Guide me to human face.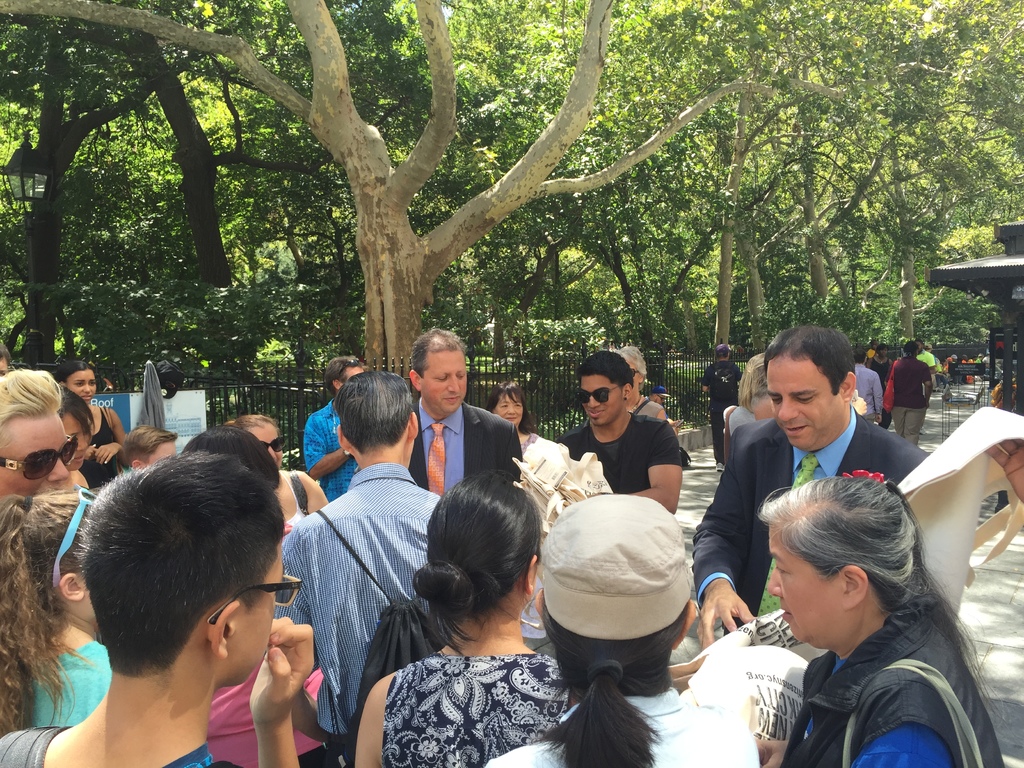
Guidance: BBox(490, 392, 524, 425).
